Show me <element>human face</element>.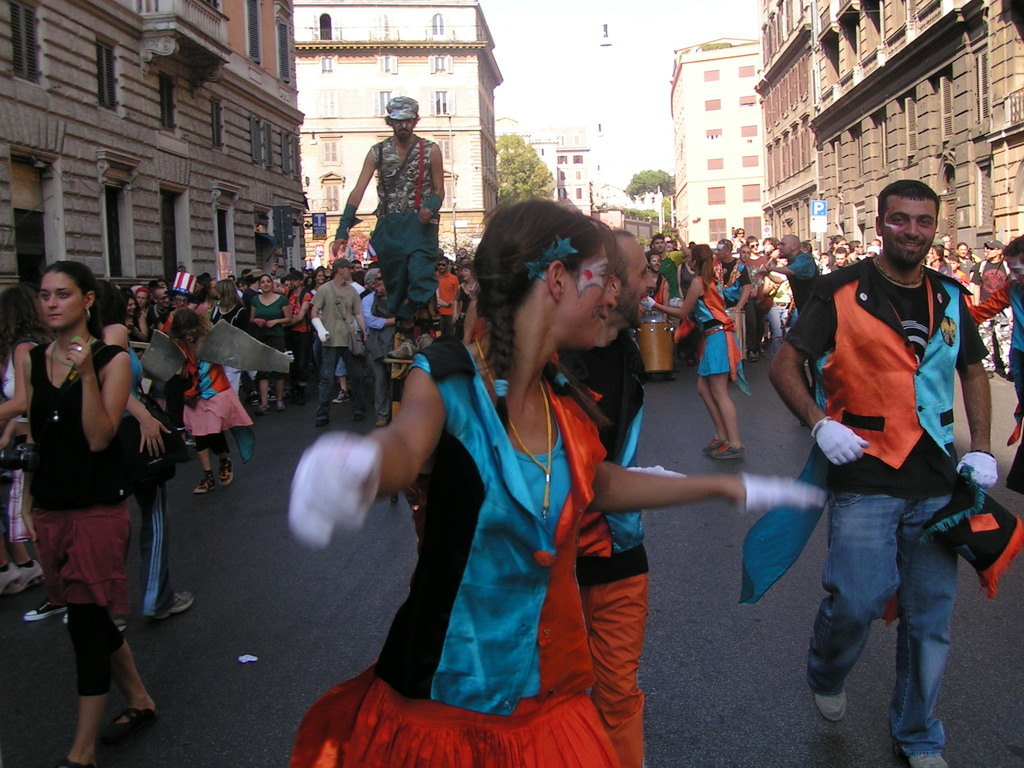
<element>human face</element> is here: x1=961, y1=244, x2=966, y2=261.
